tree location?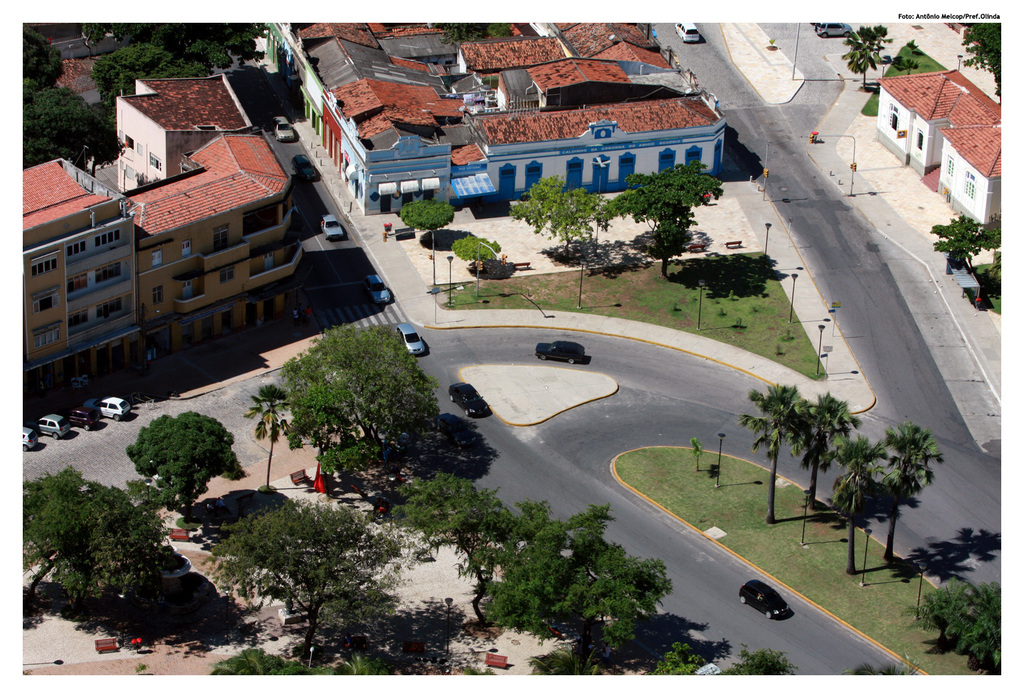
Rect(135, 409, 245, 521)
